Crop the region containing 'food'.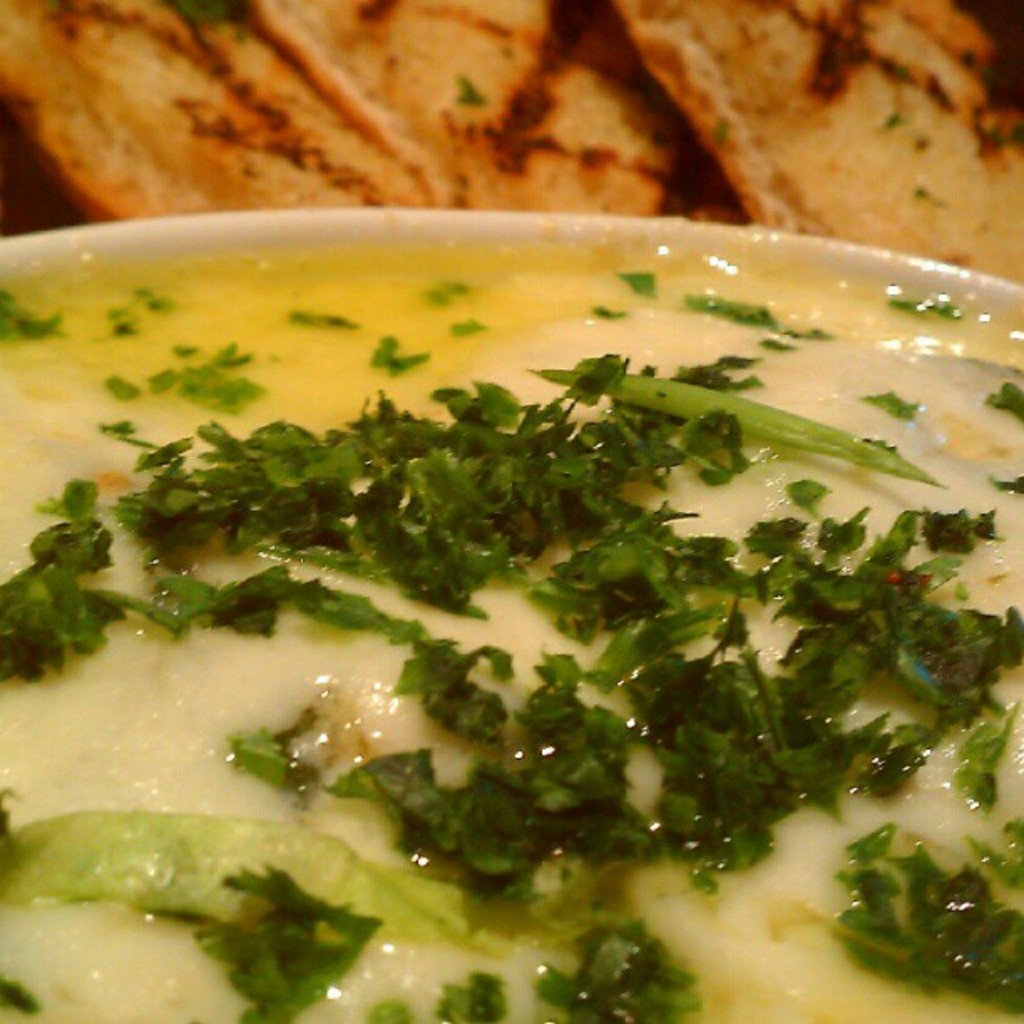
Crop region: (x1=624, y1=0, x2=1022, y2=286).
